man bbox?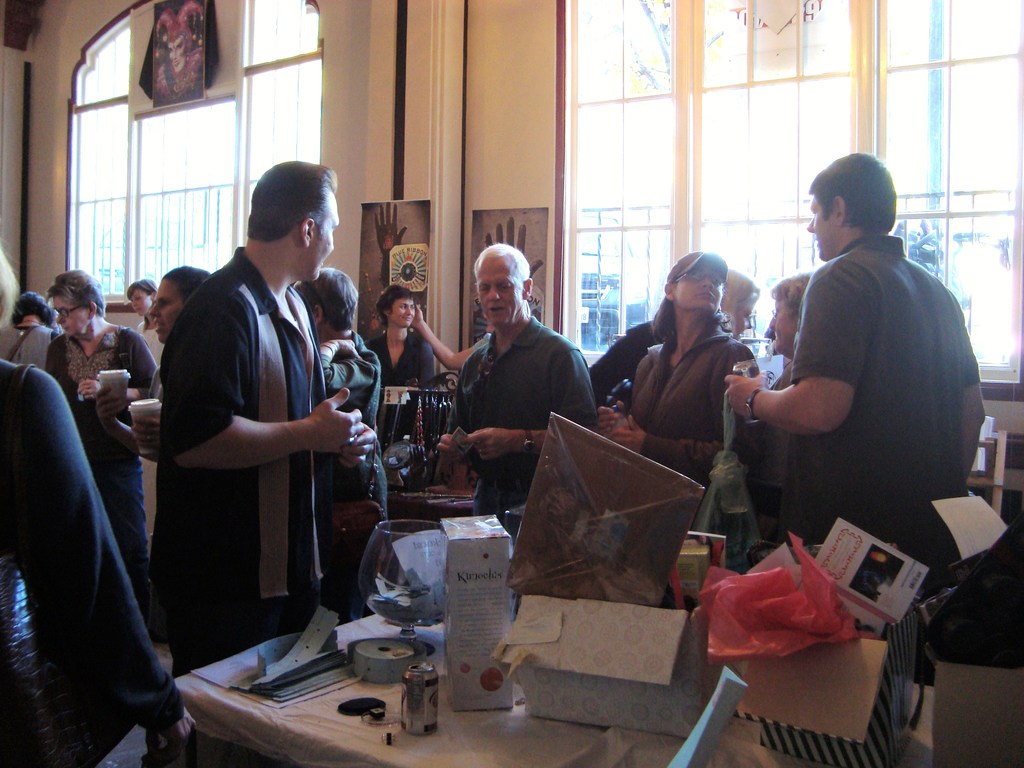
153/161/376/677
